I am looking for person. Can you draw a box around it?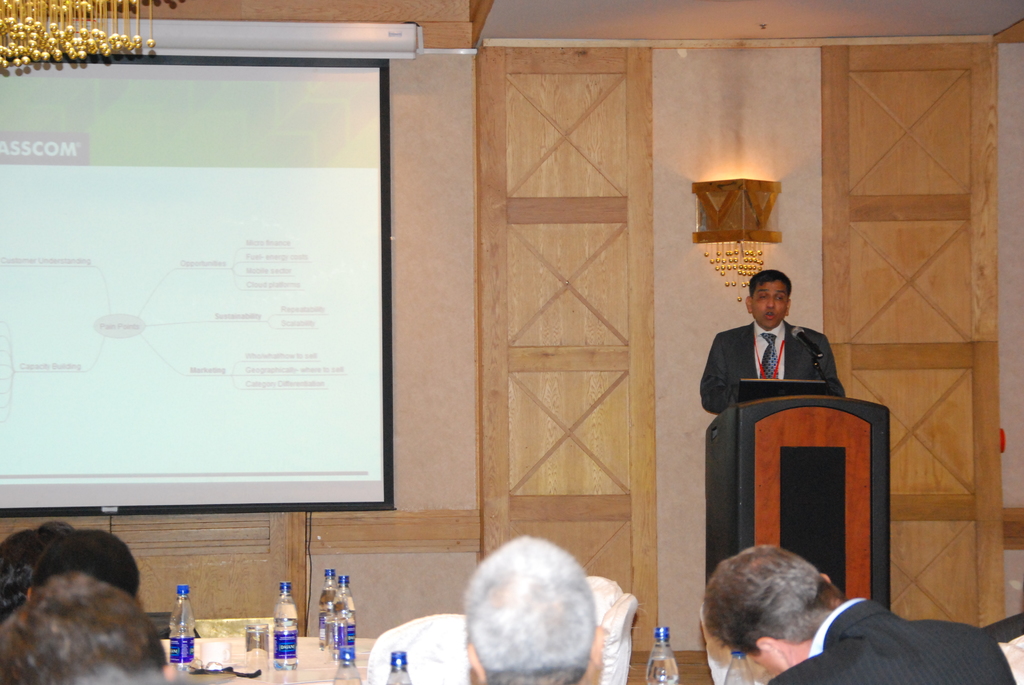
Sure, the bounding box is bbox(28, 529, 138, 599).
